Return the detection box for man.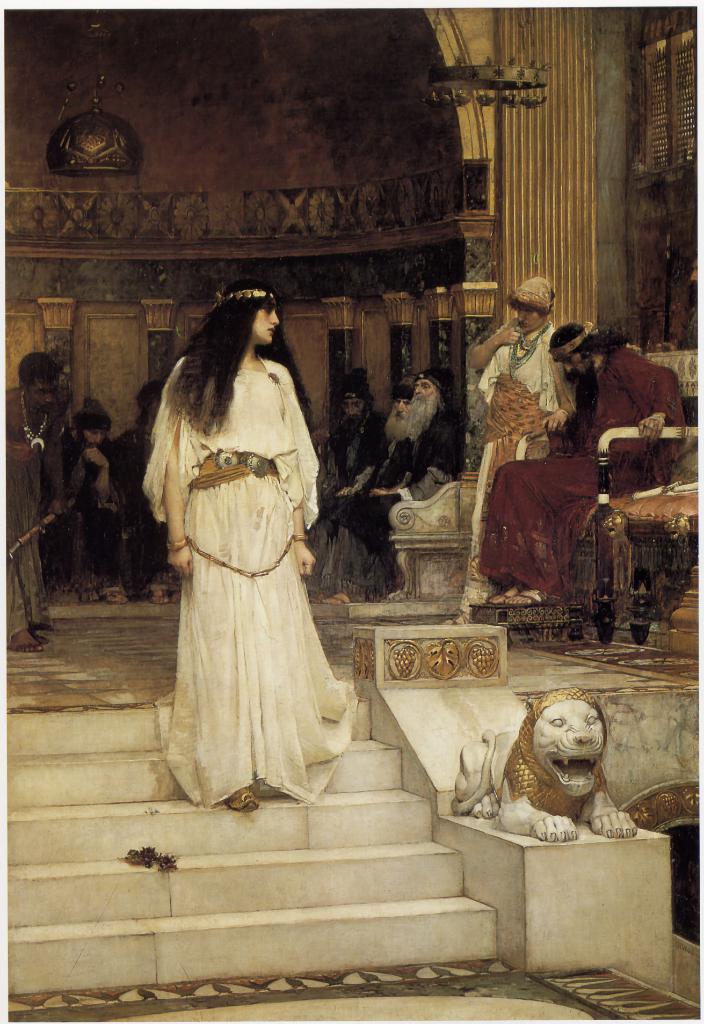
(x1=338, y1=379, x2=412, y2=496).
